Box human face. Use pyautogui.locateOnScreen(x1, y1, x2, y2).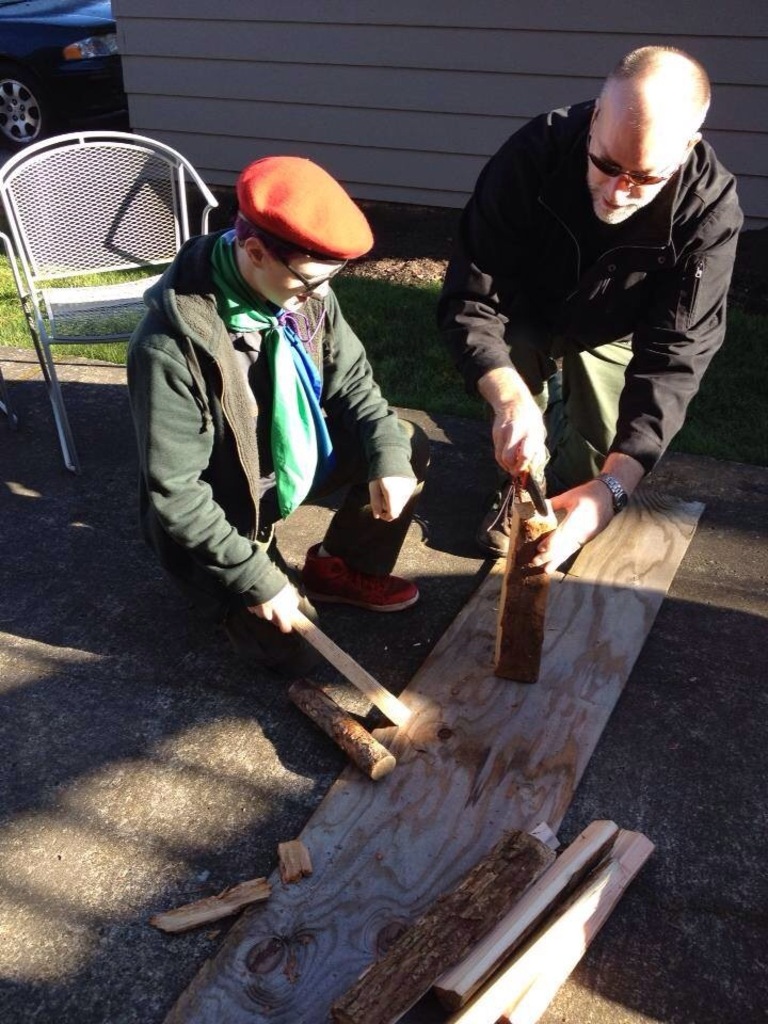
pyautogui.locateOnScreen(580, 94, 678, 224).
